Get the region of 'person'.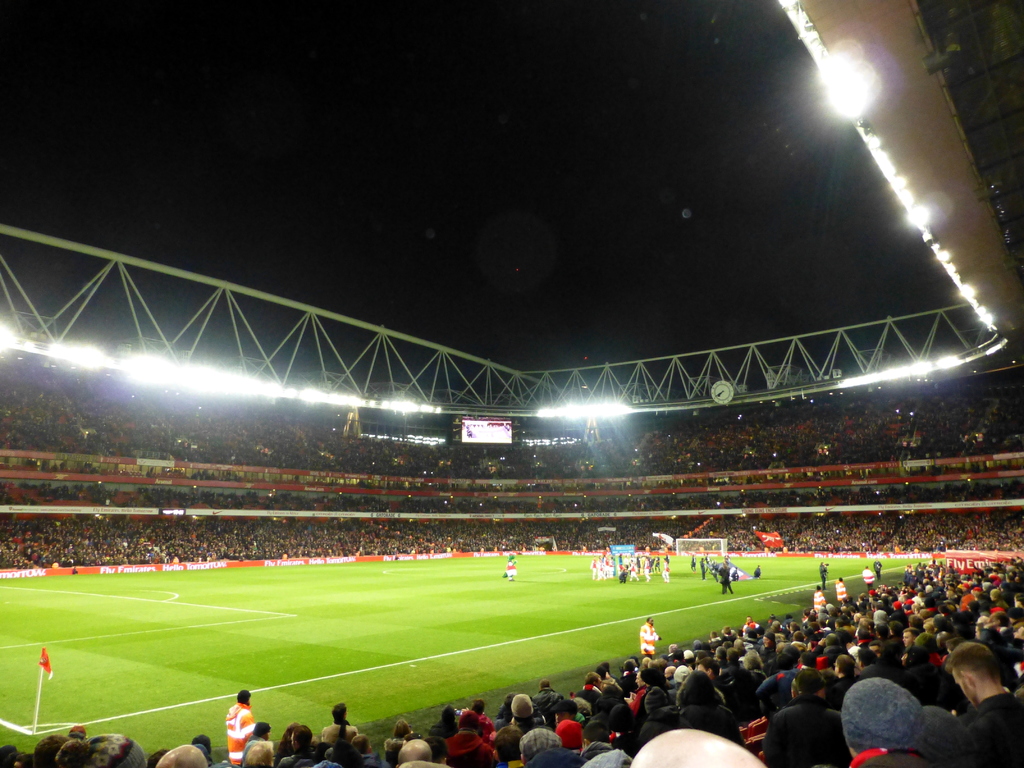
<box>812,581,828,612</box>.
